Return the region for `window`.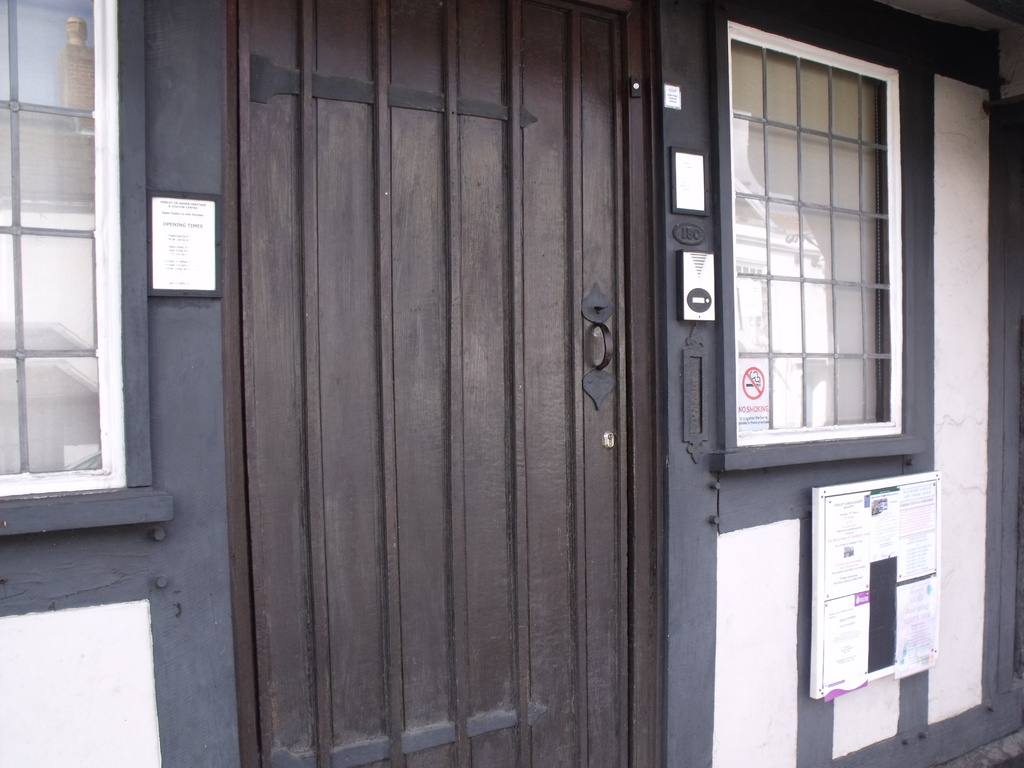
BBox(700, 0, 934, 502).
